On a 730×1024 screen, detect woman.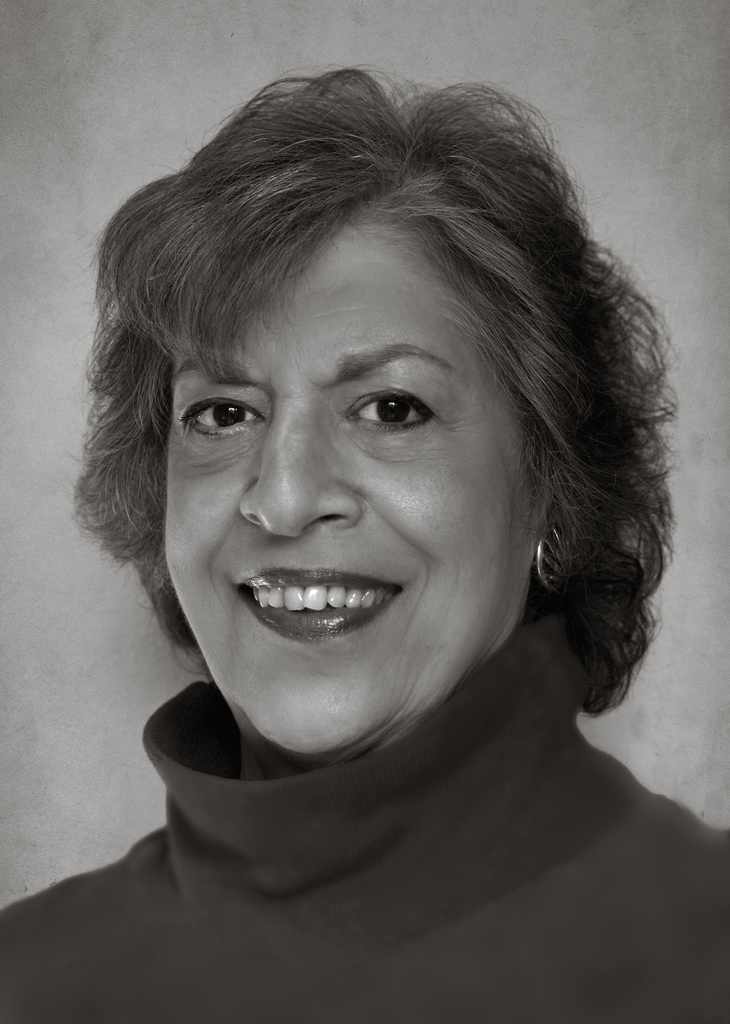
<bbox>0, 61, 729, 1023</bbox>.
